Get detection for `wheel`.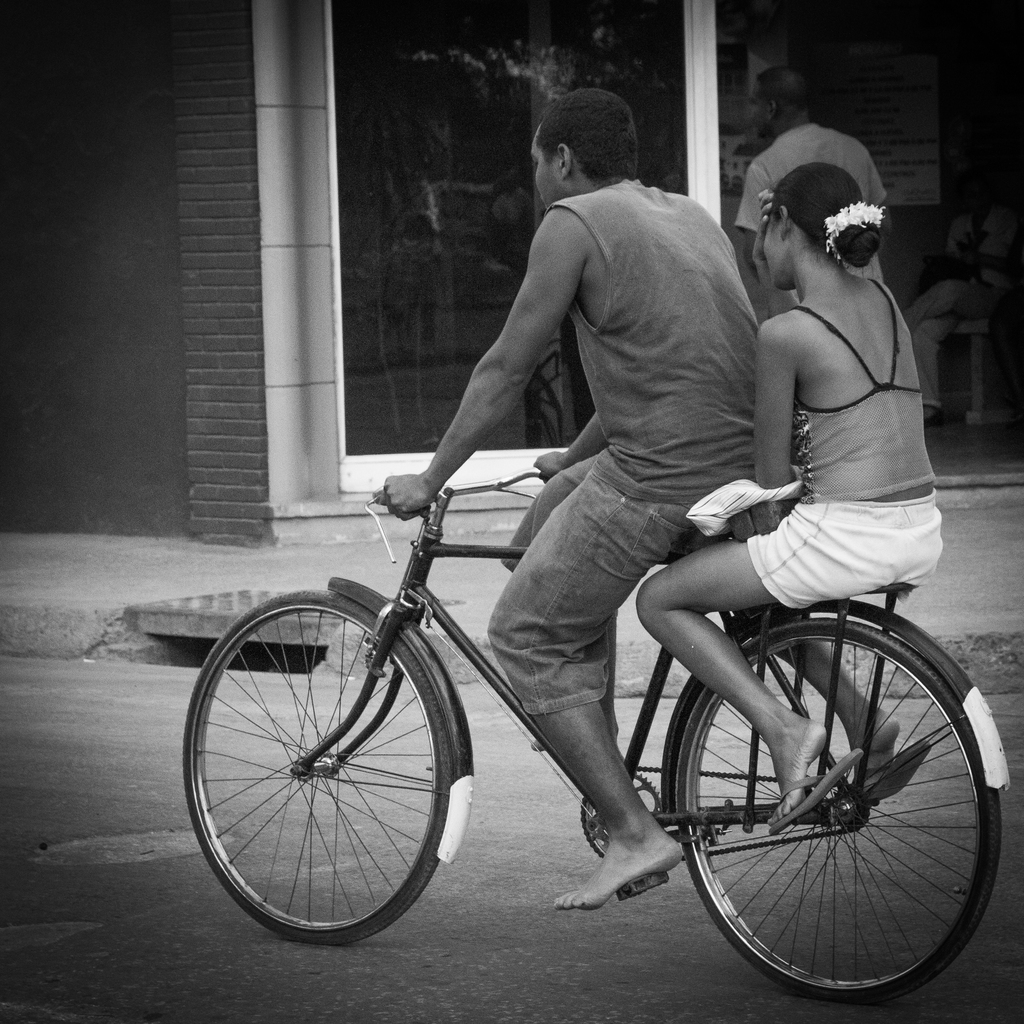
Detection: x1=178 y1=592 x2=454 y2=946.
